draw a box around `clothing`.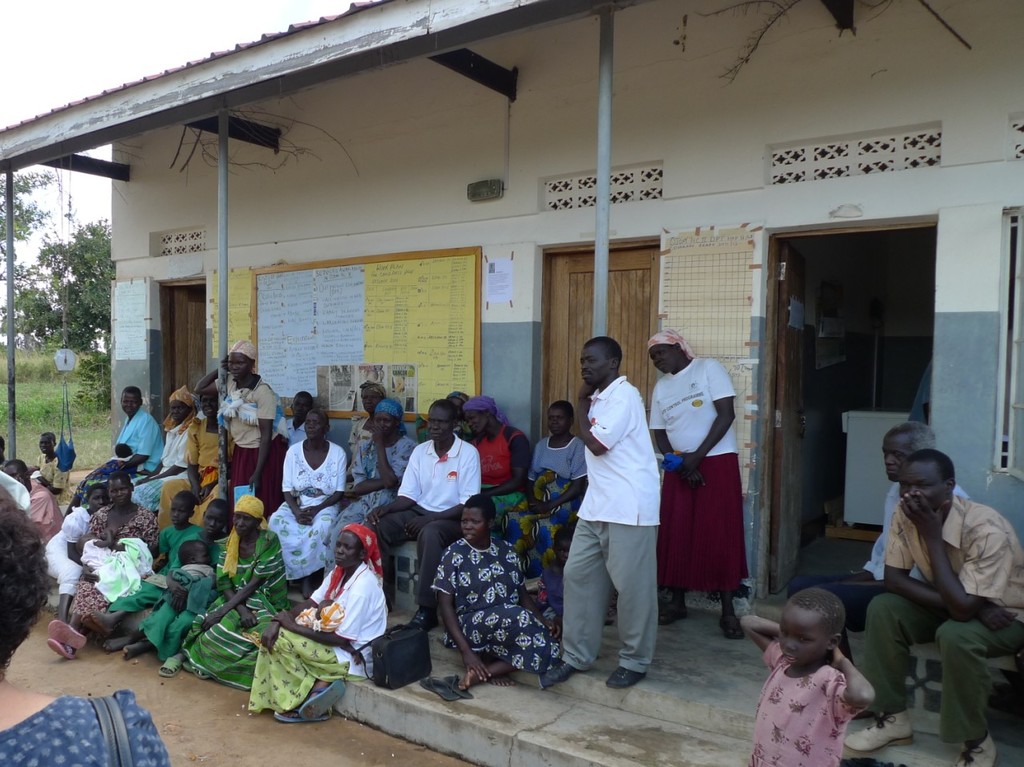
177:490:293:695.
